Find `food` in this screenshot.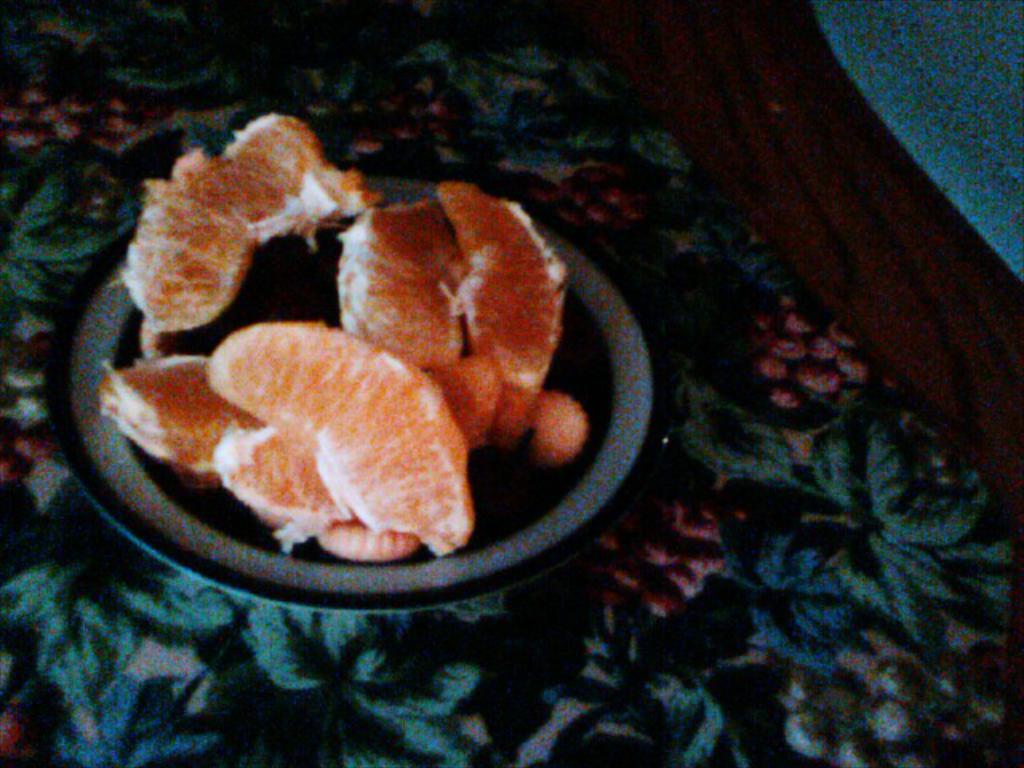
The bounding box for `food` is locate(379, 174, 587, 466).
